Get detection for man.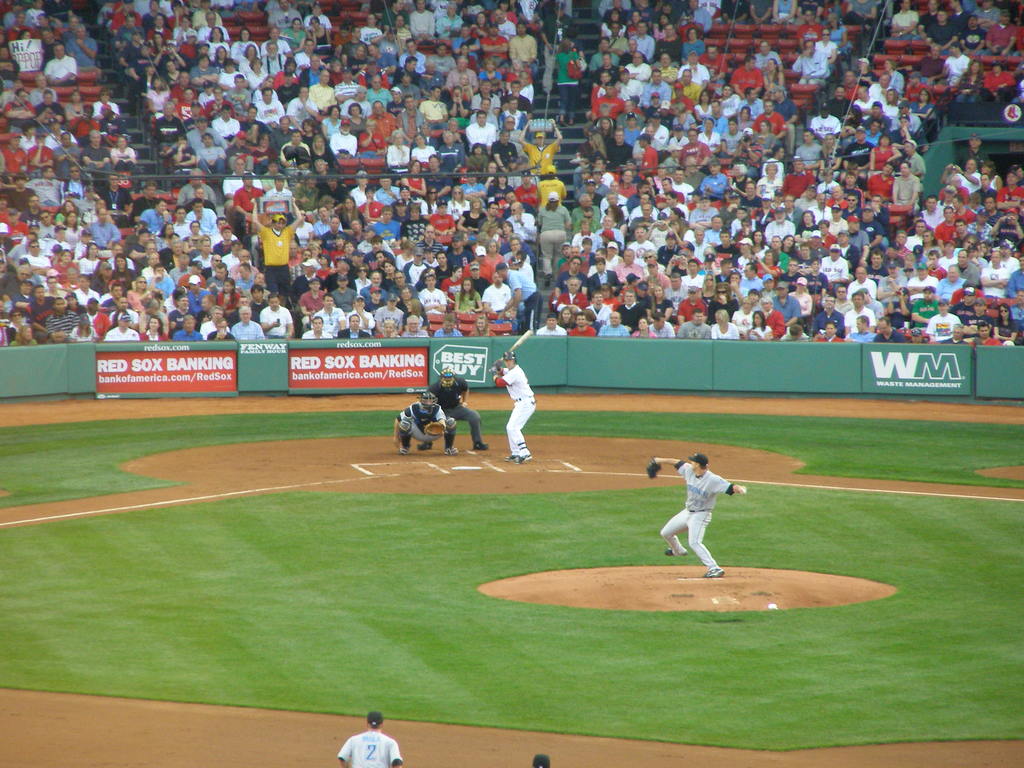
Detection: select_region(340, 711, 416, 767).
